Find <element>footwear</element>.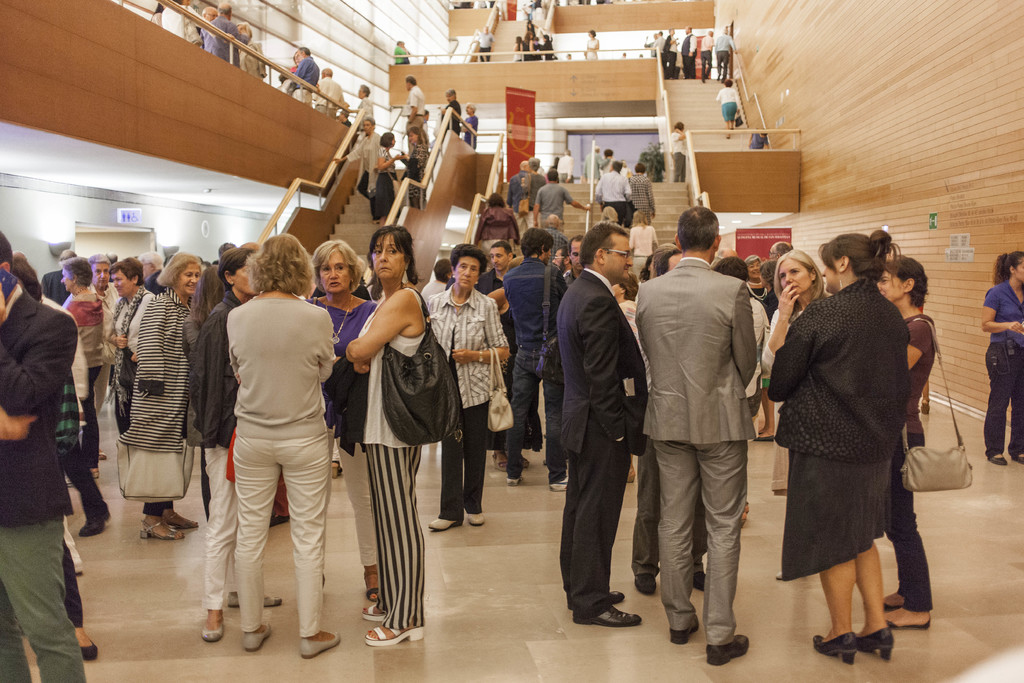
x1=93 y1=445 x2=107 y2=462.
